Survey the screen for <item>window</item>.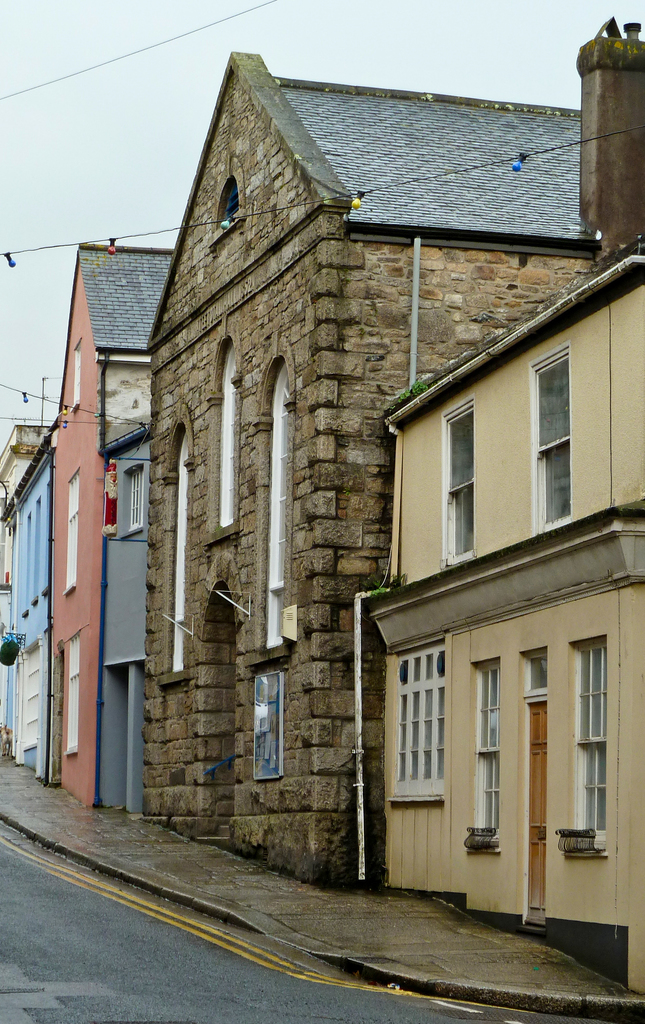
Survey found: box=[69, 341, 81, 408].
